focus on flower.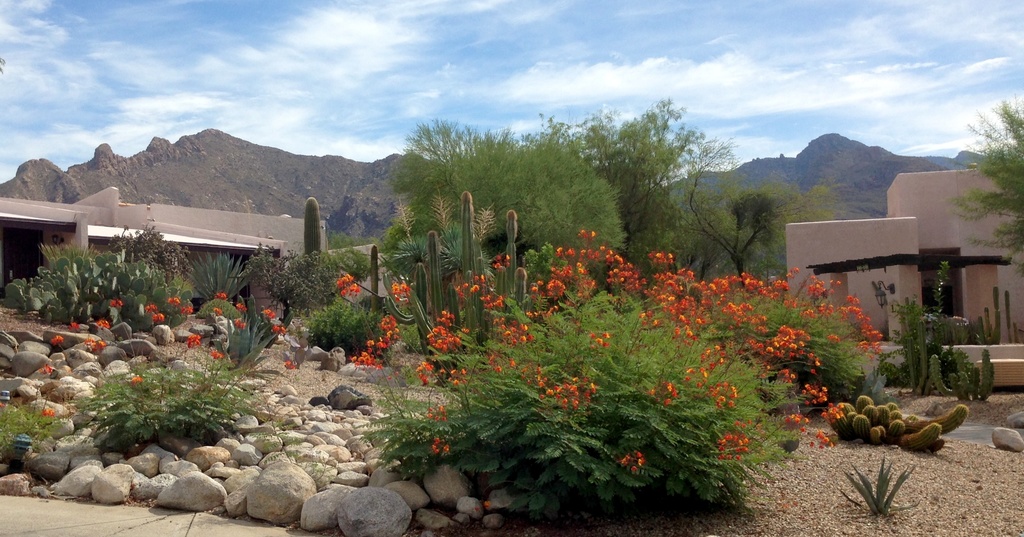
Focused at <box>214,308,220,315</box>.
